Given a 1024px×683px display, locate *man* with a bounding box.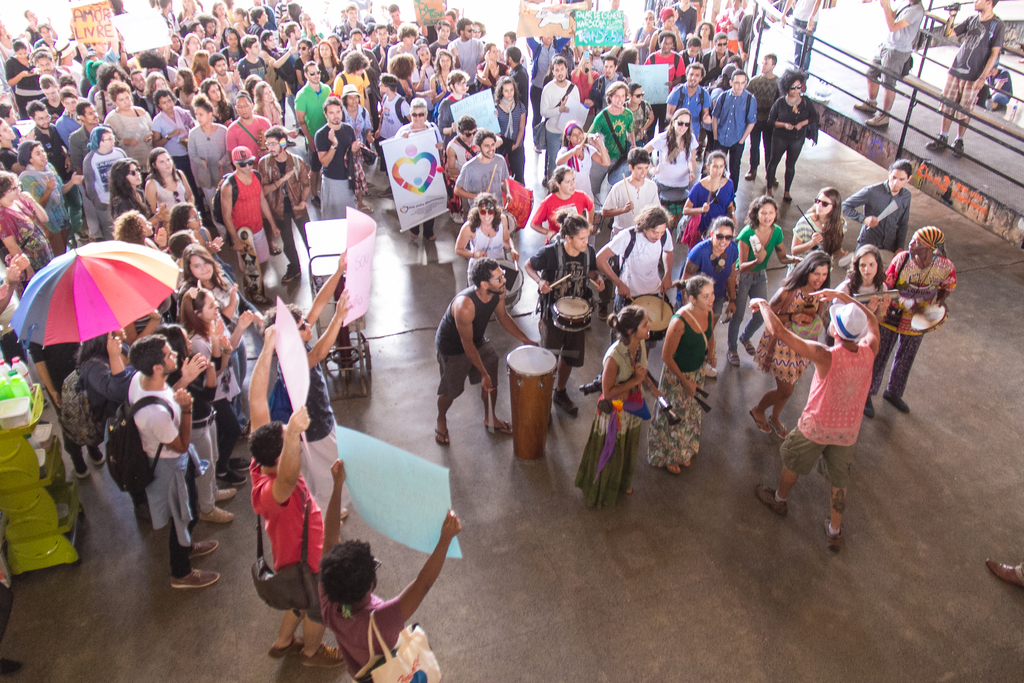
Located: select_region(863, 224, 957, 416).
